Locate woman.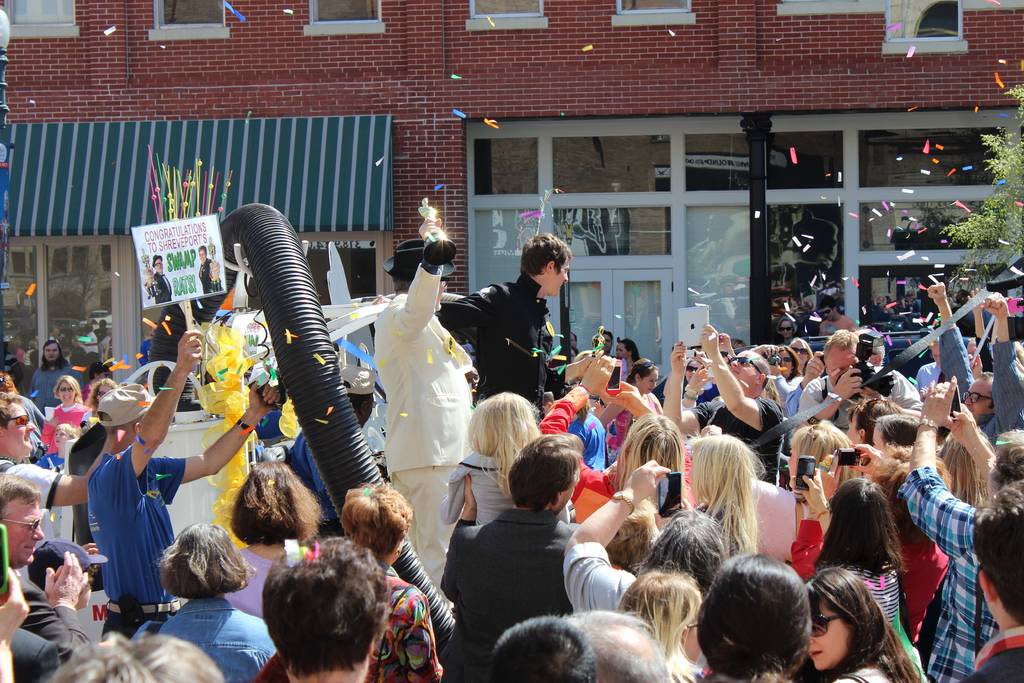
Bounding box: 41:377:91:456.
